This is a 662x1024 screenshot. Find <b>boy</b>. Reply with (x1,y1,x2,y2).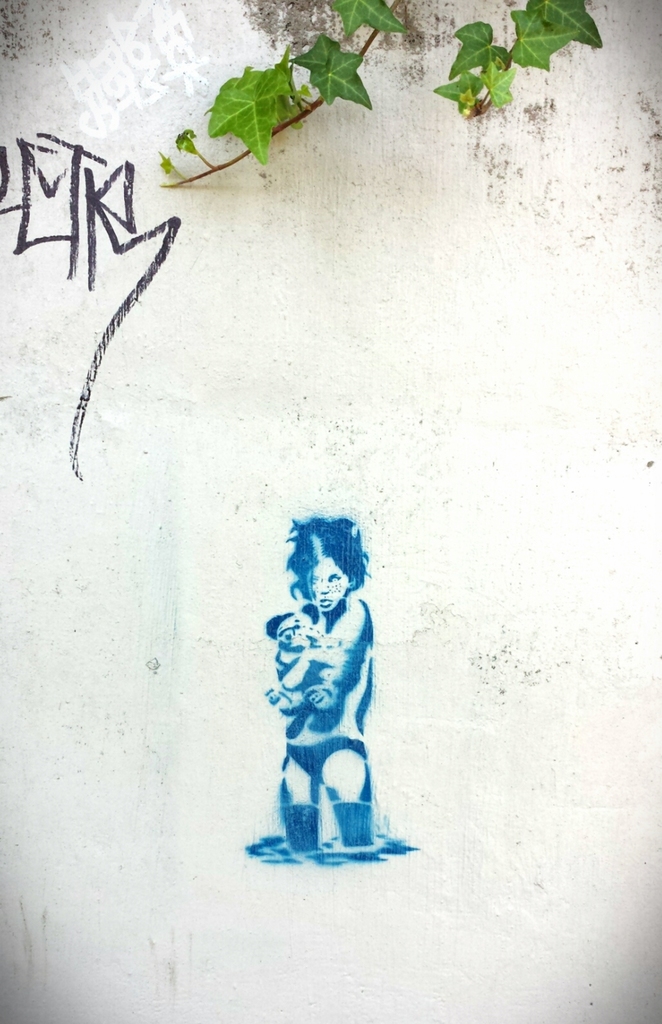
(255,510,374,846).
